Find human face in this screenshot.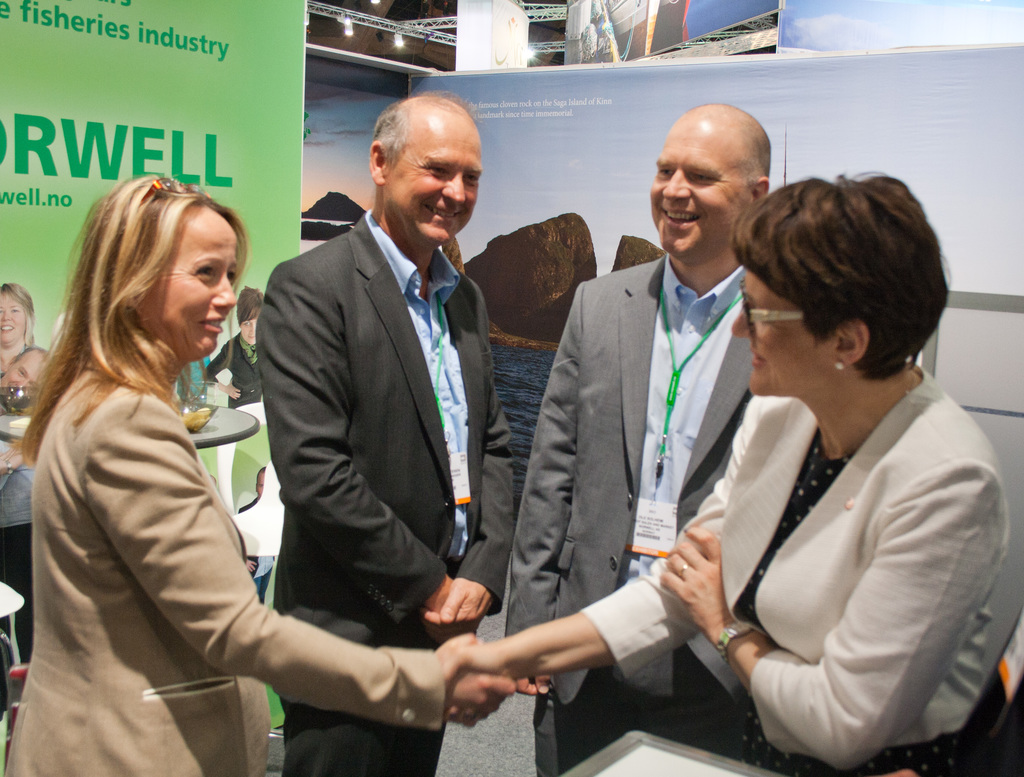
The bounding box for human face is bbox(0, 352, 42, 387).
